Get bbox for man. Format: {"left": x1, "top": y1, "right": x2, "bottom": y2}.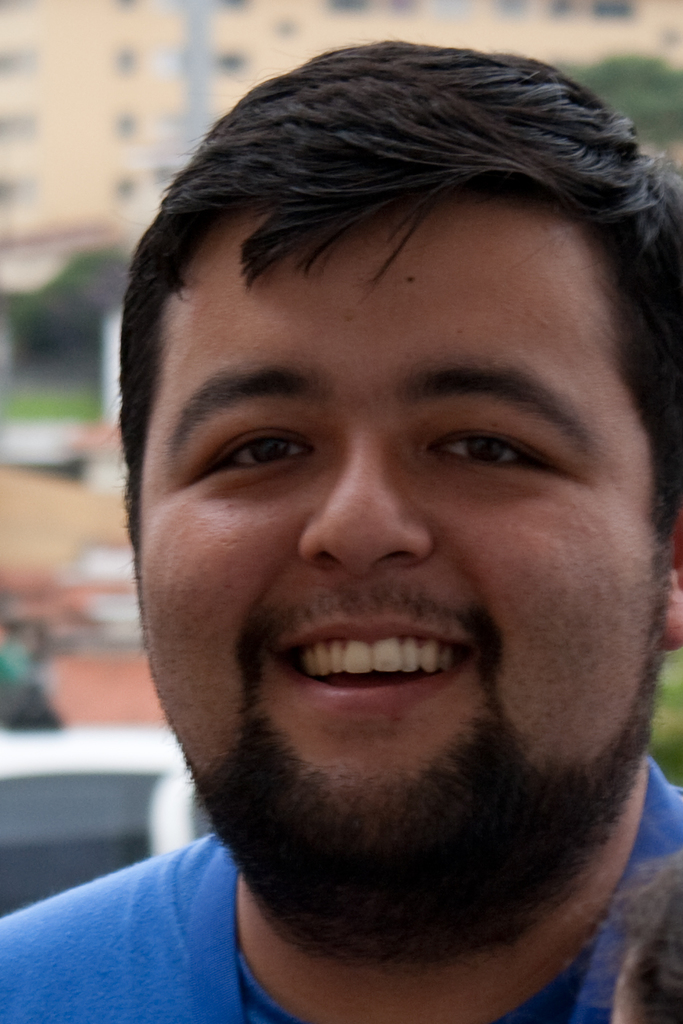
{"left": 19, "top": 42, "right": 682, "bottom": 1023}.
